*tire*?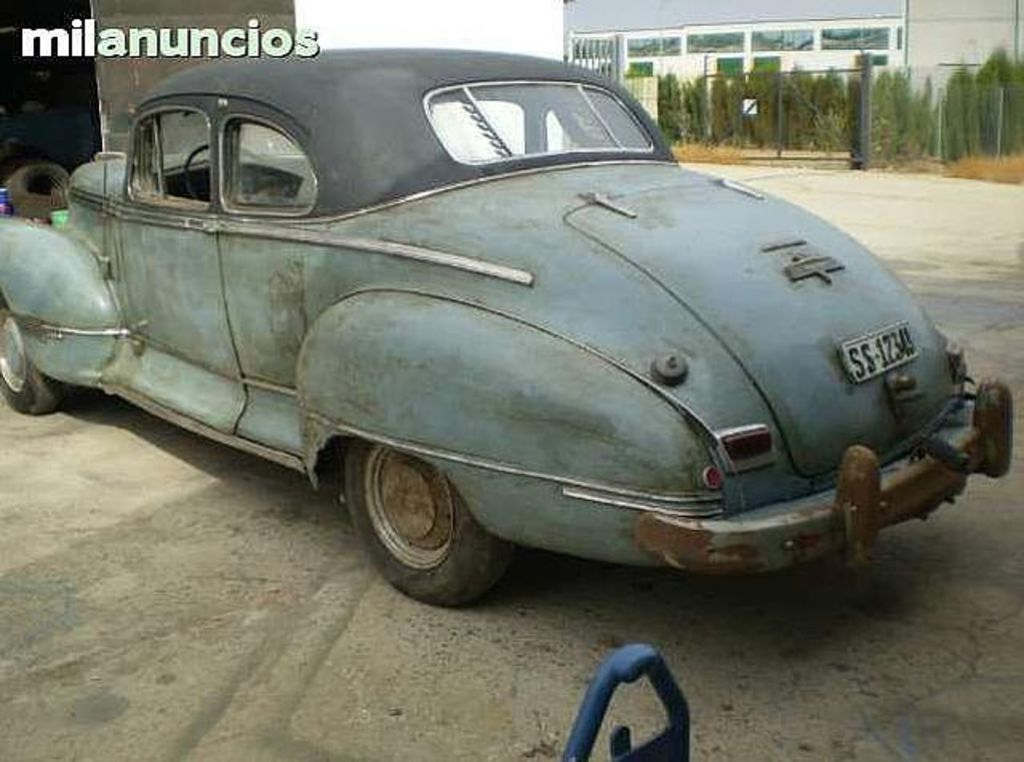
<box>0,309,67,416</box>
